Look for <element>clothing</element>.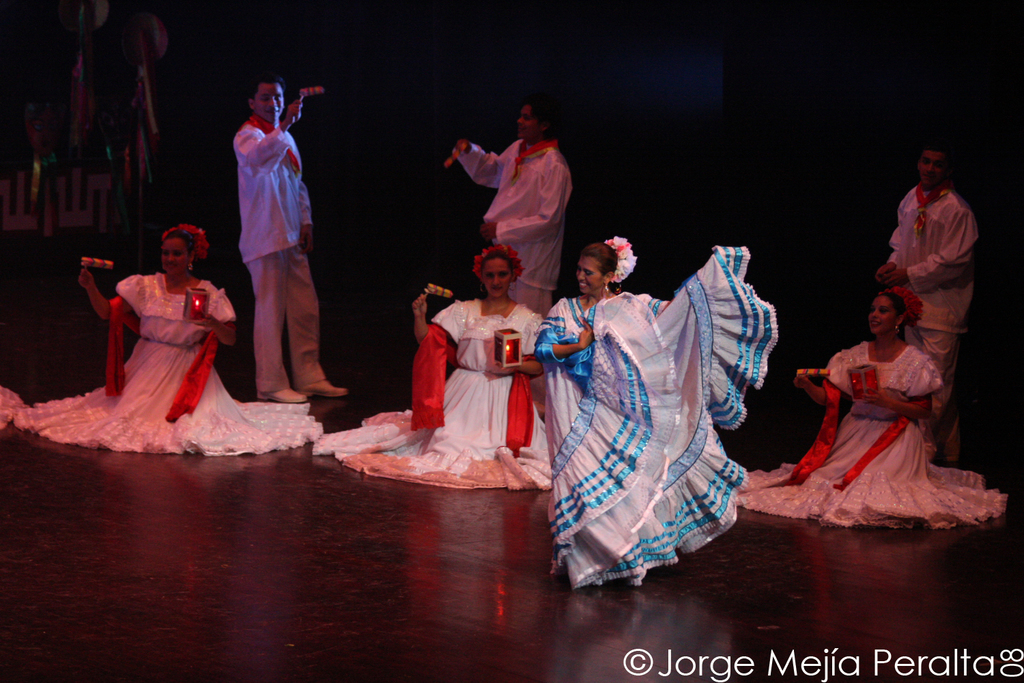
Found: 886/181/974/462.
